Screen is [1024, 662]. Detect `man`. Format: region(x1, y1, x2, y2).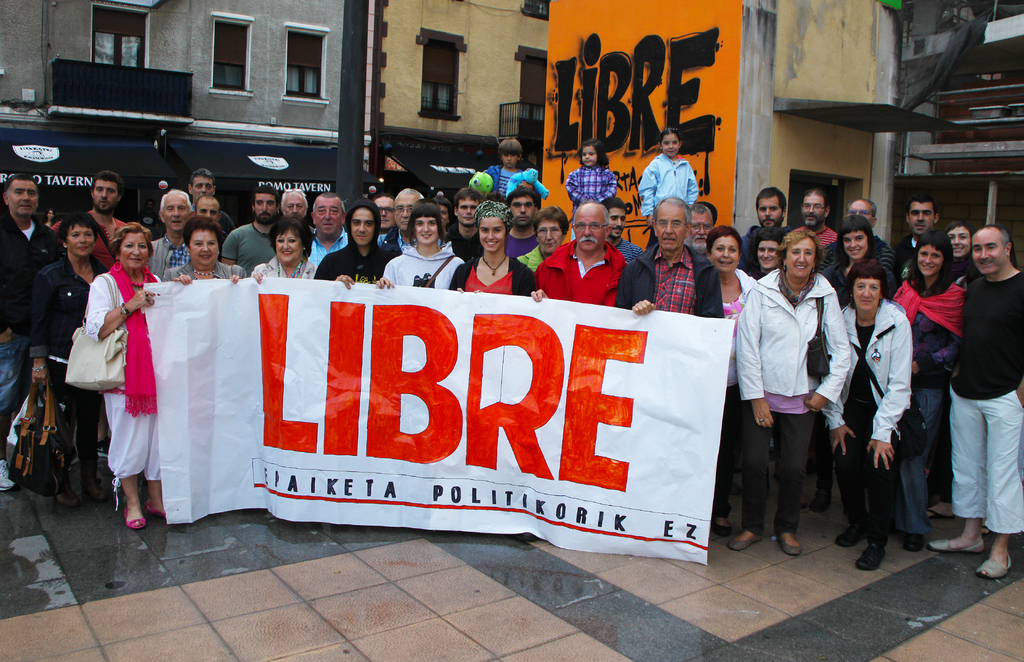
region(187, 170, 221, 206).
